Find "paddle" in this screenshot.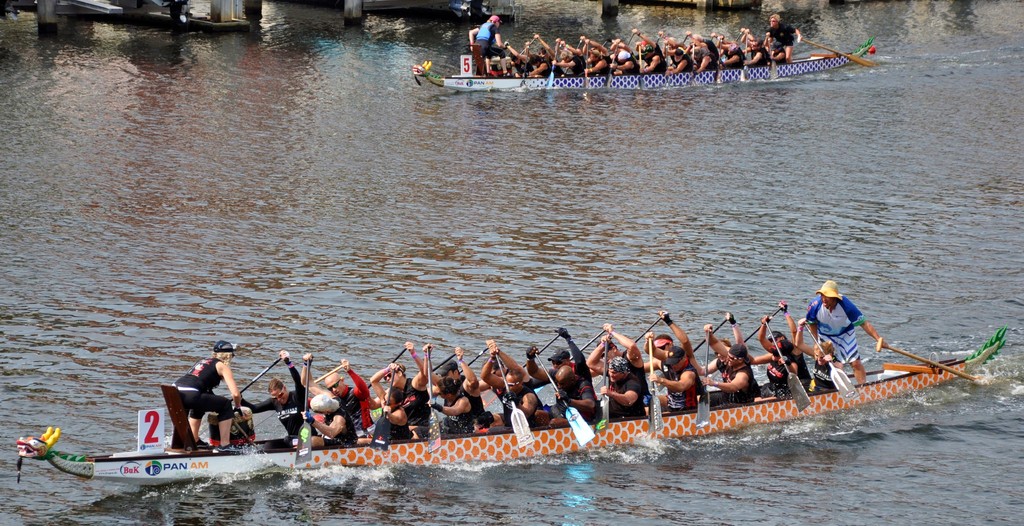
The bounding box for "paddle" is (433,352,456,375).
